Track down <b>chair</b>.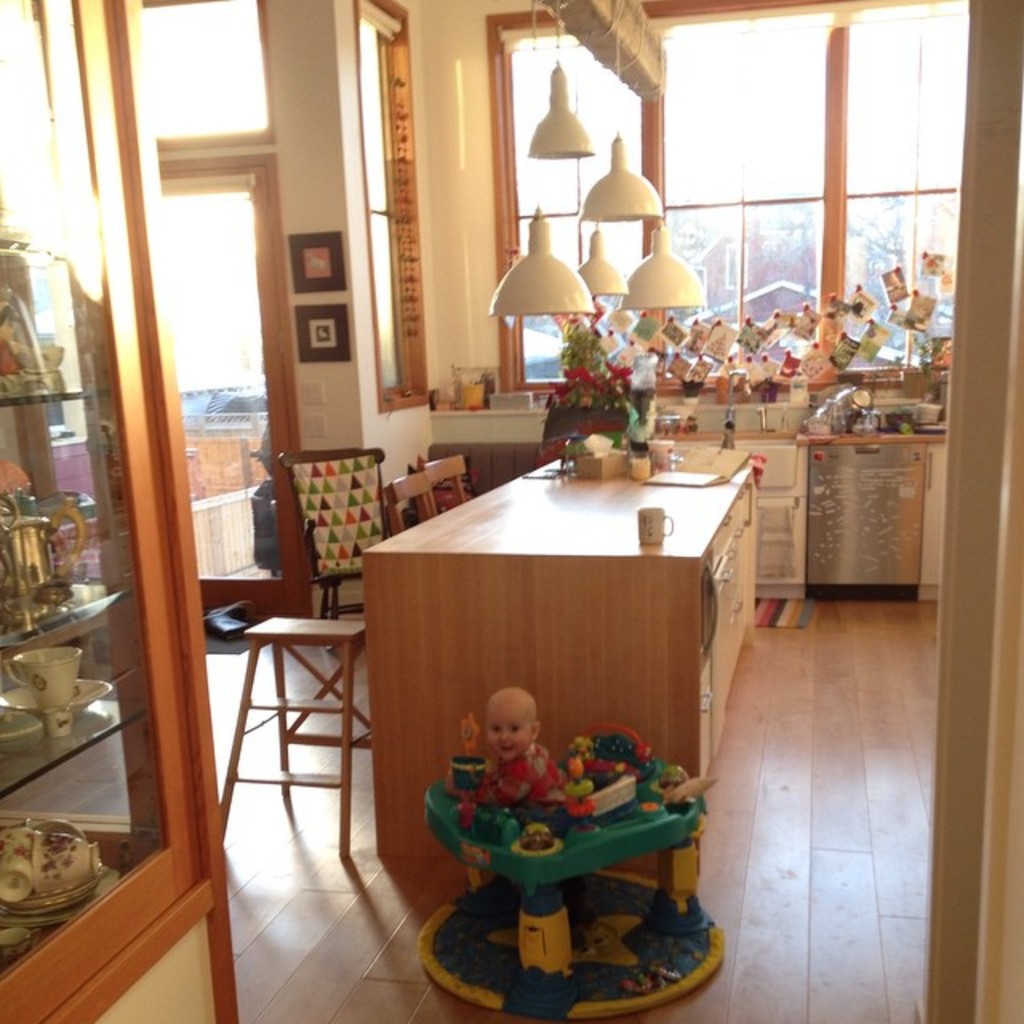
Tracked to 278,446,386,664.
